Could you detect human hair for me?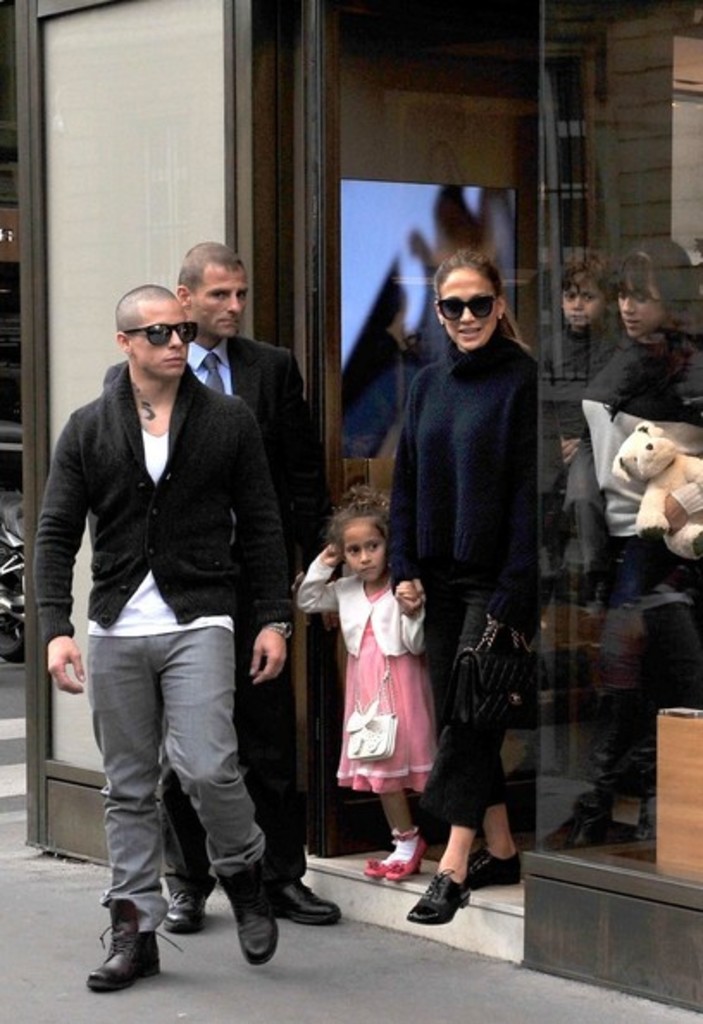
Detection result: 319, 493, 395, 578.
